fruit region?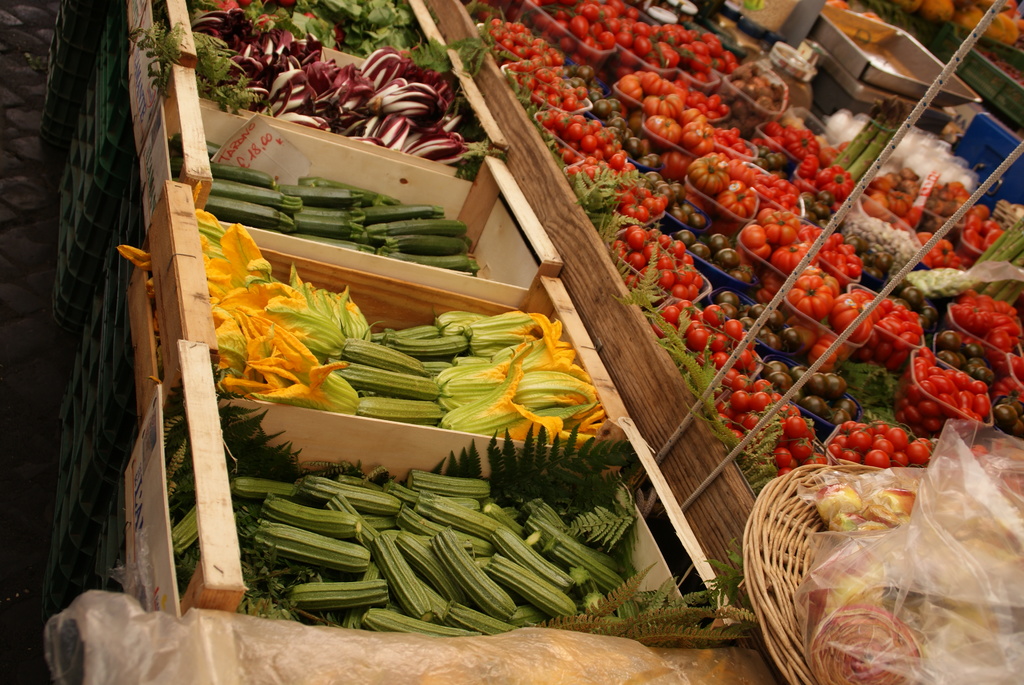
x1=828, y1=420, x2=921, y2=481
